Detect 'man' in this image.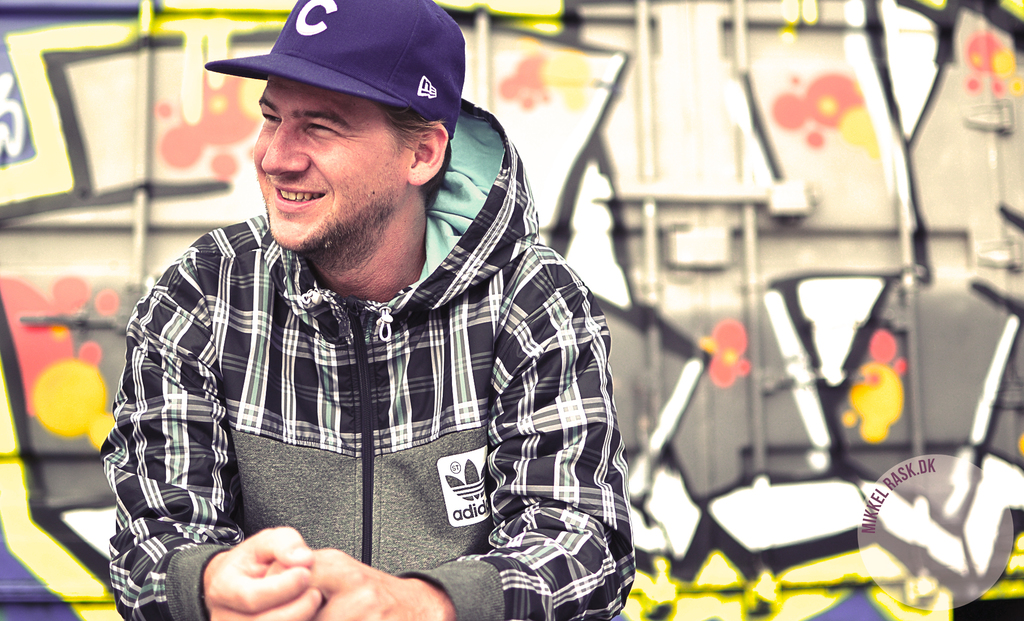
Detection: (x1=97, y1=0, x2=652, y2=601).
